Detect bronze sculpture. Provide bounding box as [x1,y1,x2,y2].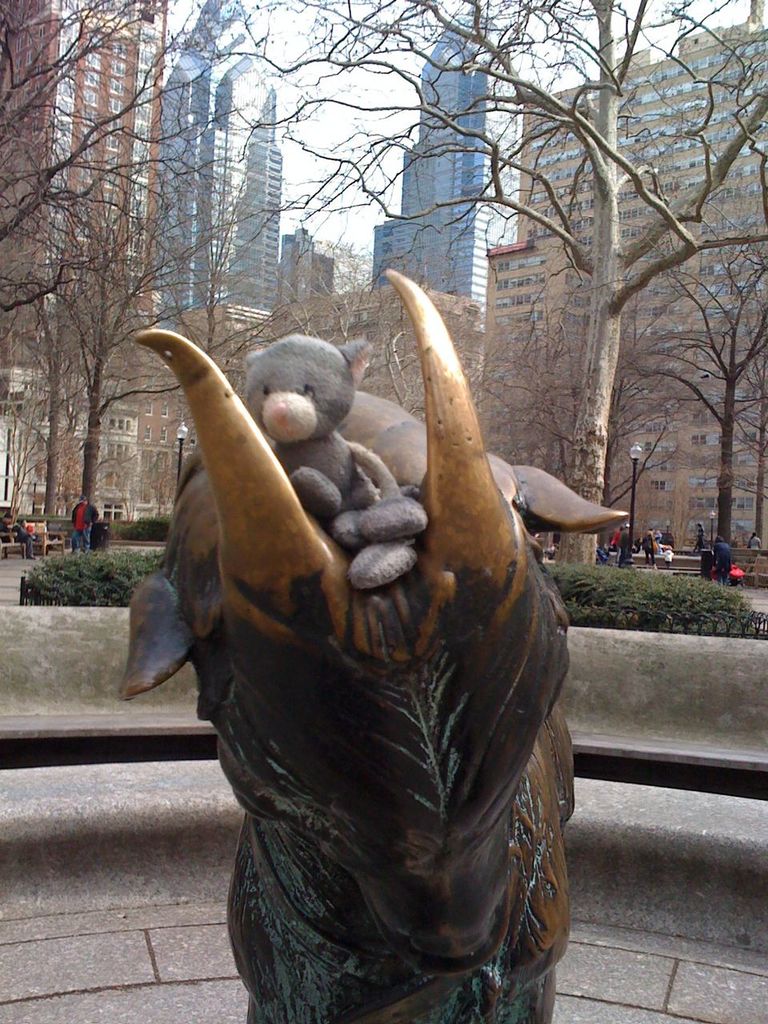
[125,269,618,970].
